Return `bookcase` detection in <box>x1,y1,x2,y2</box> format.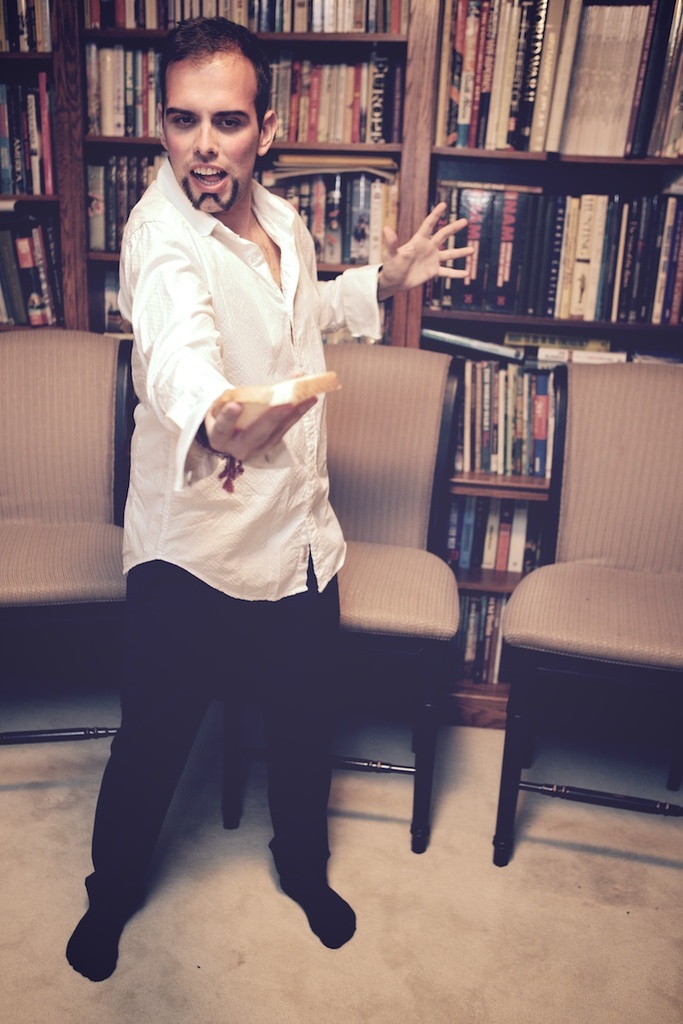
<box>0,0,682,732</box>.
